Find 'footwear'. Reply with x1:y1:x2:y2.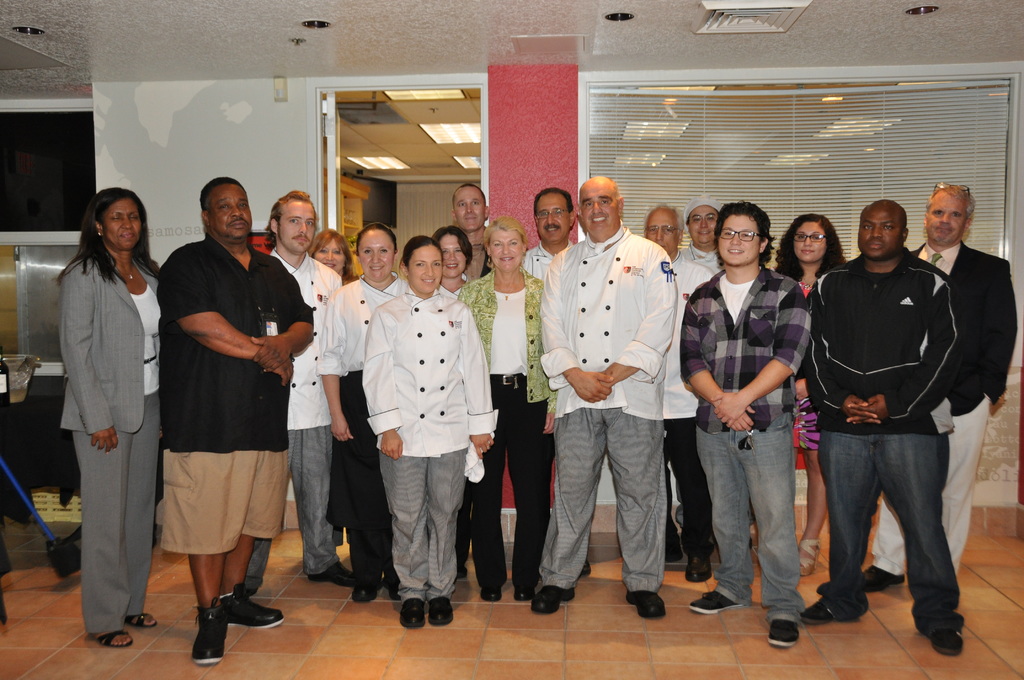
626:588:666:620.
